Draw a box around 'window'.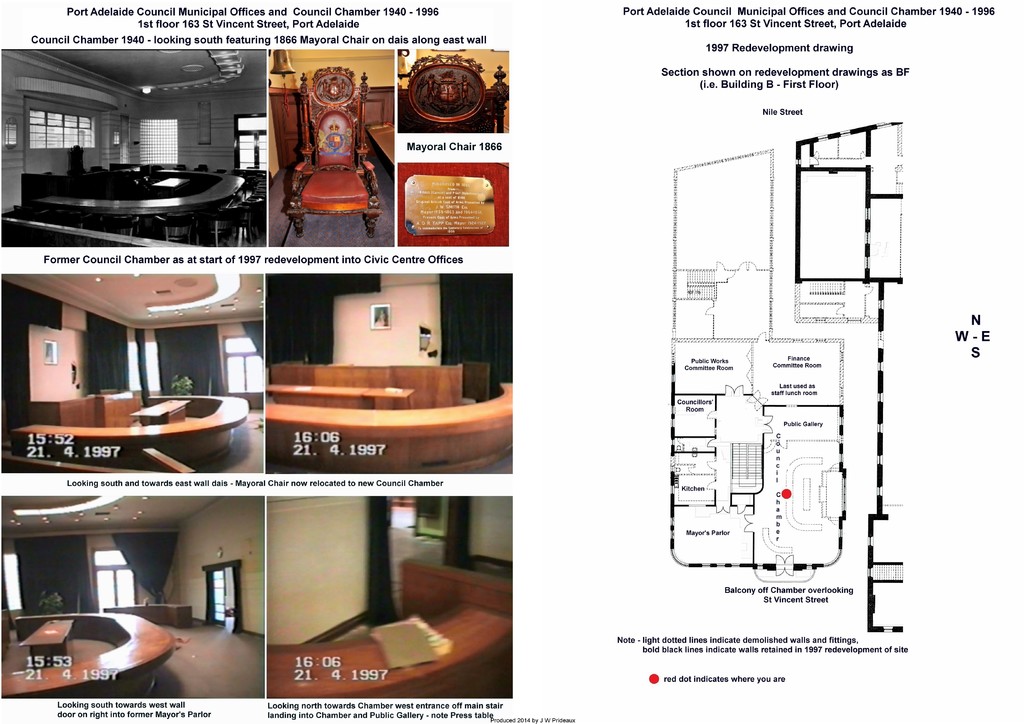
<region>139, 119, 180, 166</region>.
